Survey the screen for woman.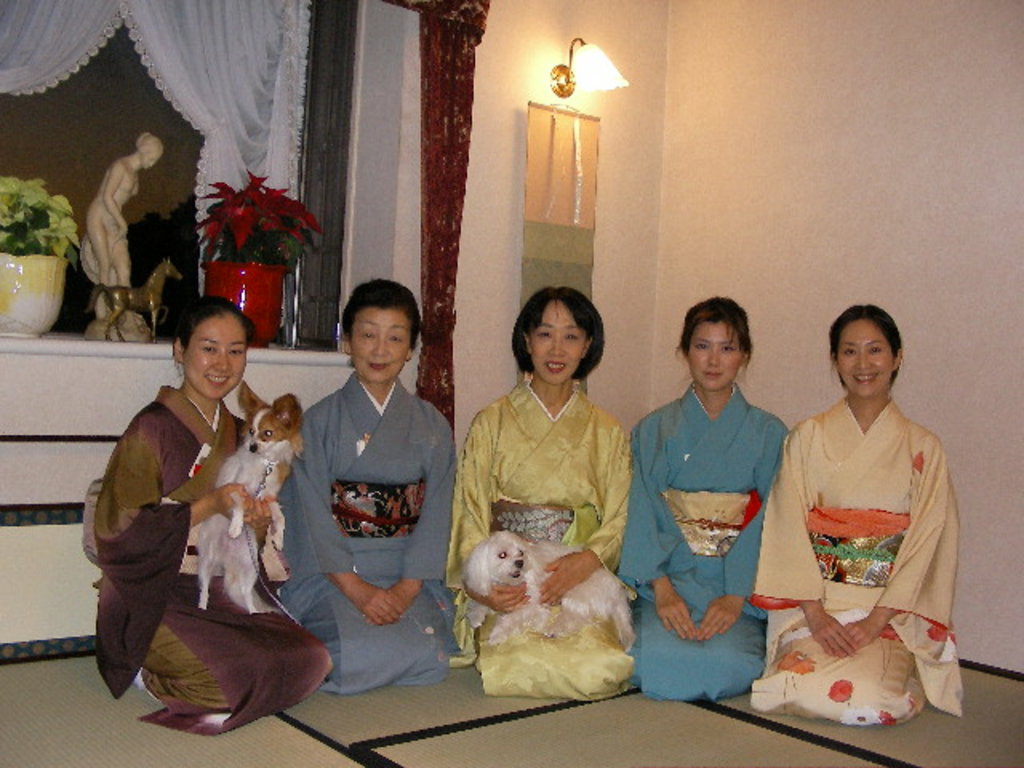
Survey found: rect(293, 275, 475, 709).
